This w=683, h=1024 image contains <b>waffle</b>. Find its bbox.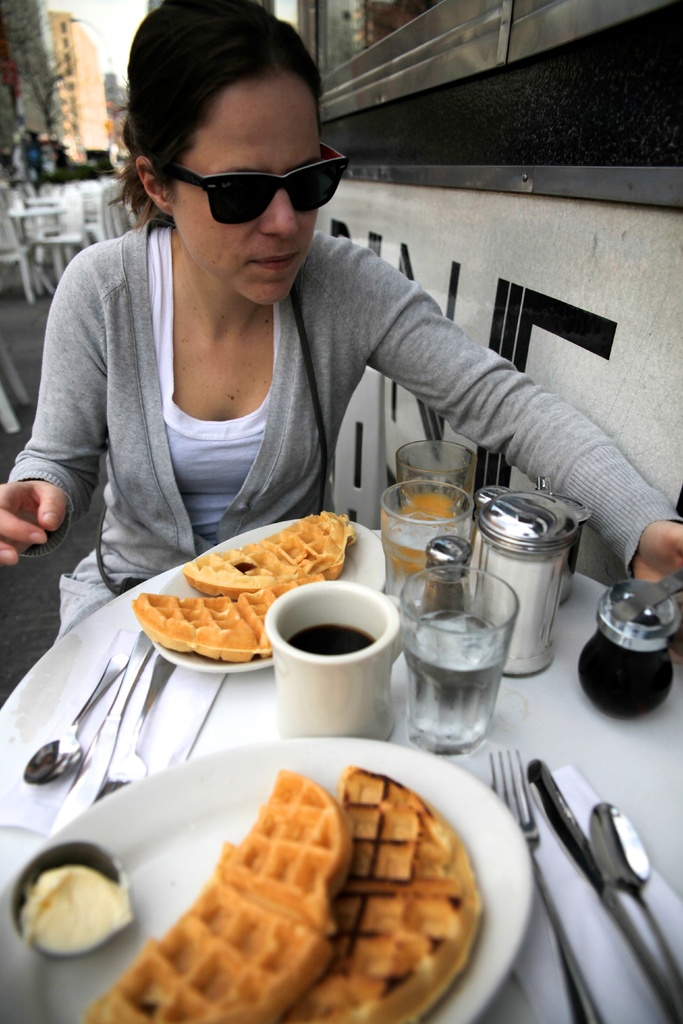
[77, 765, 352, 1023].
